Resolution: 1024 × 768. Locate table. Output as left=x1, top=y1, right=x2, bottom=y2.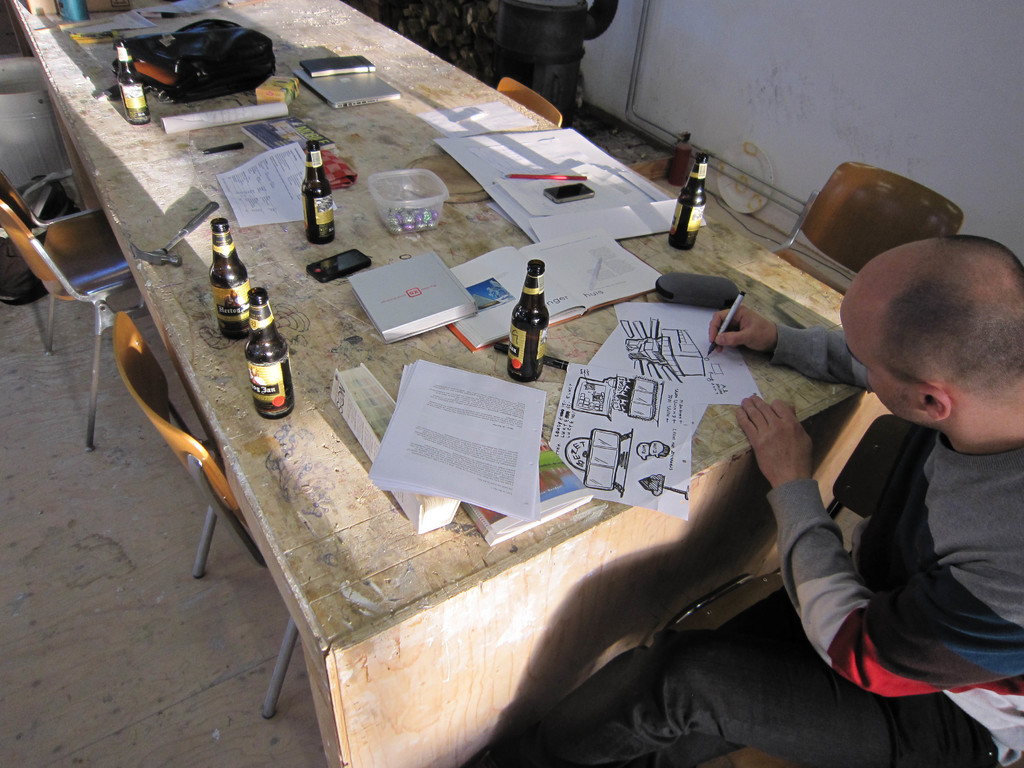
left=1, top=0, right=894, bottom=767.
